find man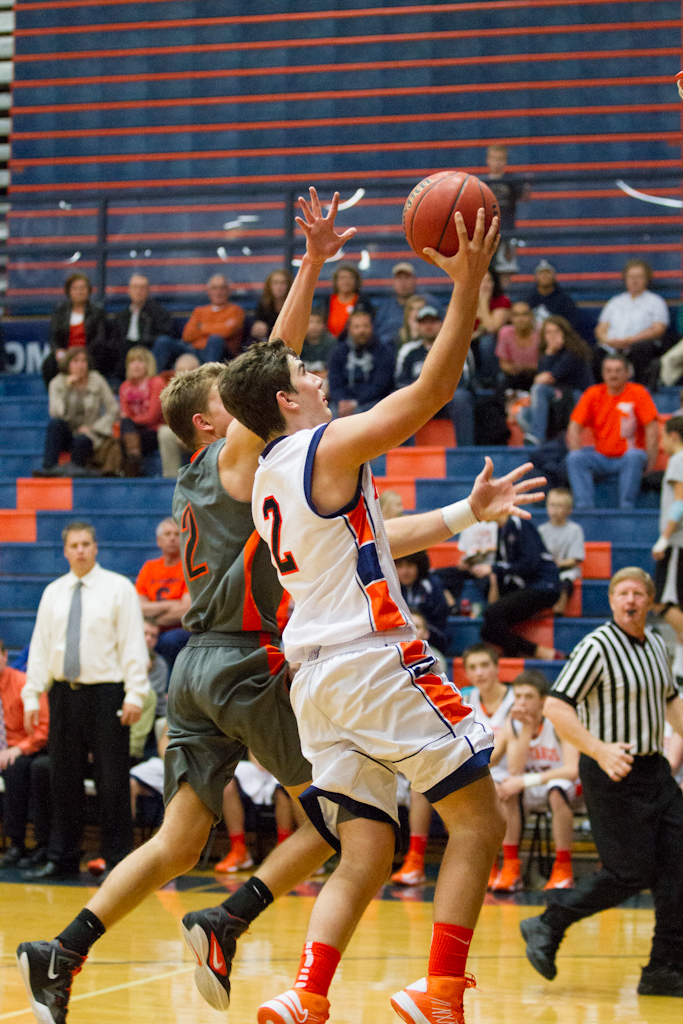
bbox=(130, 515, 197, 636)
